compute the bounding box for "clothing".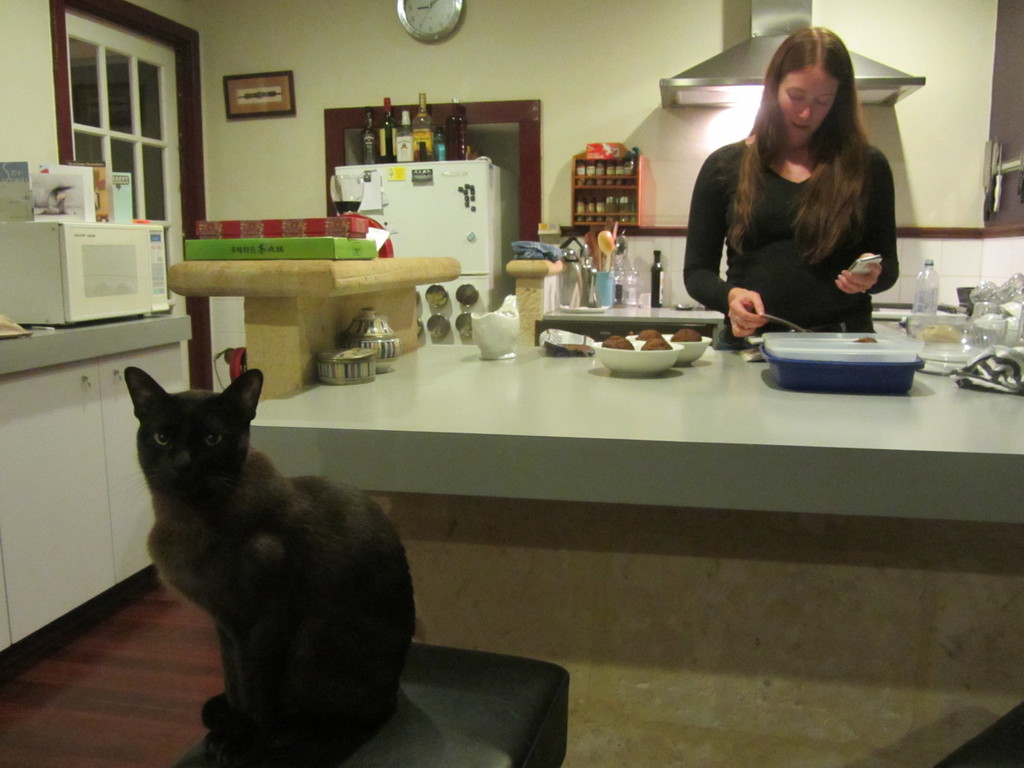
{"left": 682, "top": 87, "right": 913, "bottom": 320}.
